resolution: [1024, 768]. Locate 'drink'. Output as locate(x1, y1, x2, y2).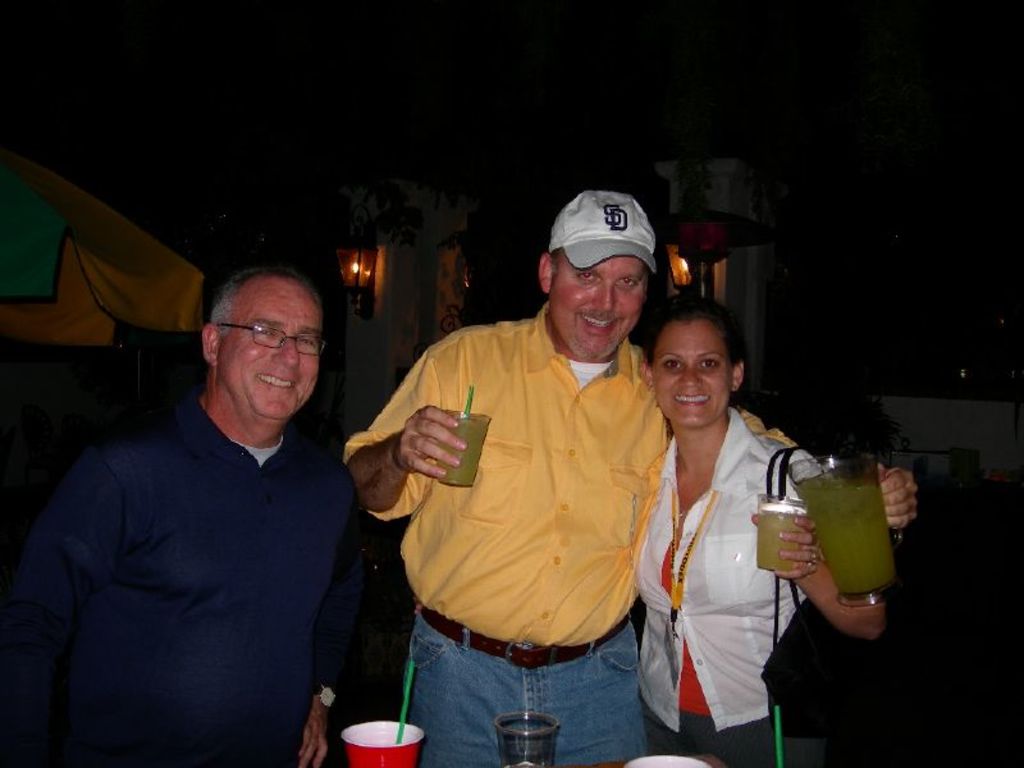
locate(436, 419, 486, 484).
